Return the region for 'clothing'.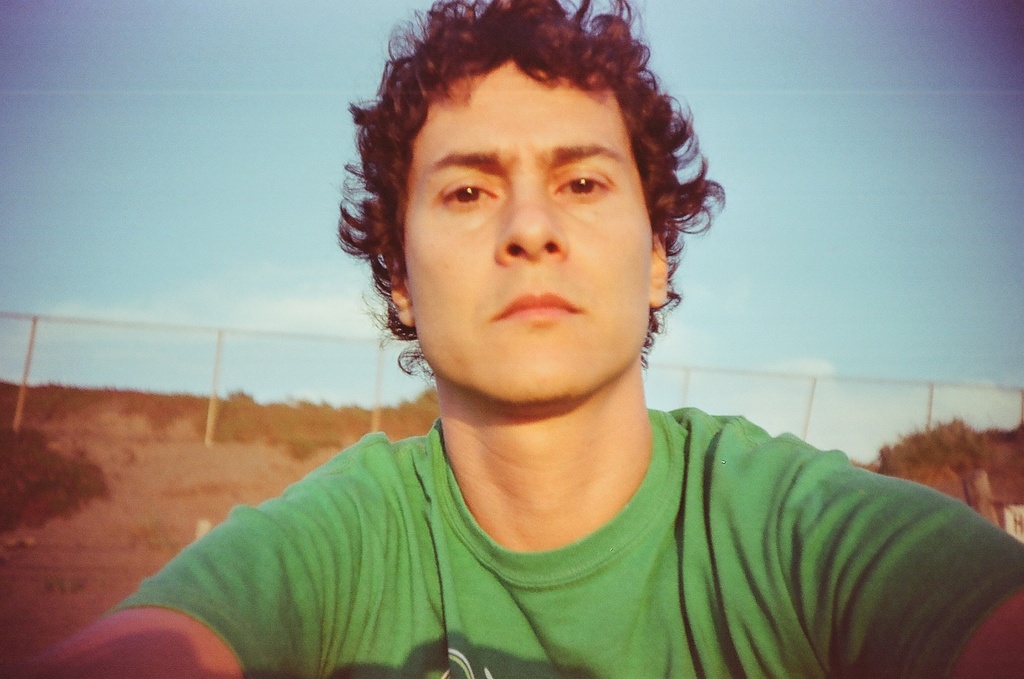
<region>88, 409, 1023, 678</region>.
